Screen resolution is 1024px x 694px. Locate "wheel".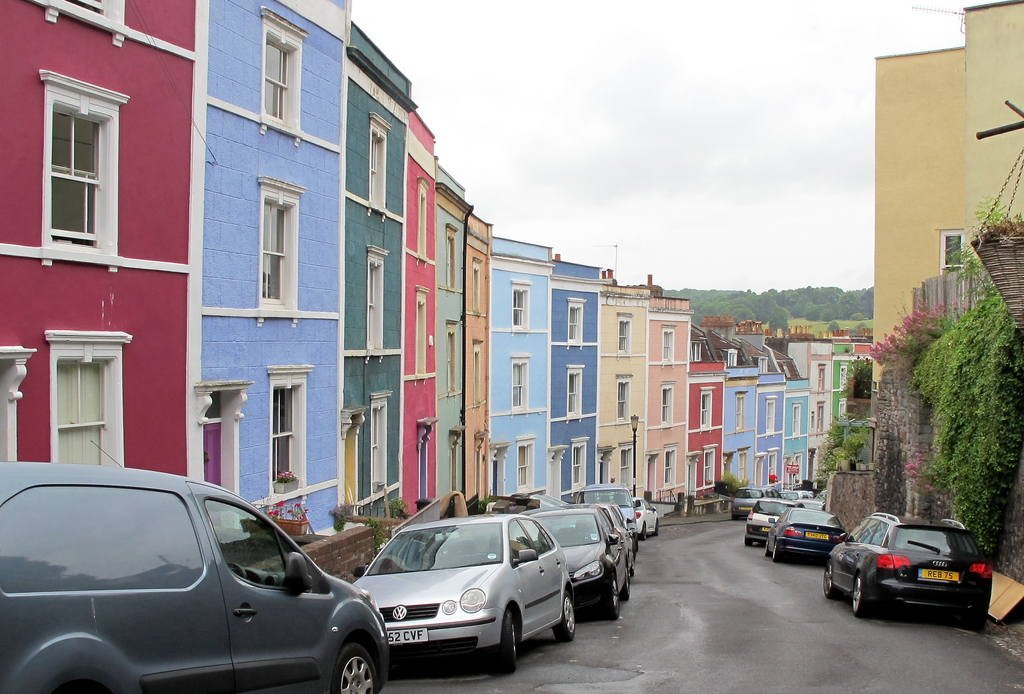
[732, 514, 739, 519].
